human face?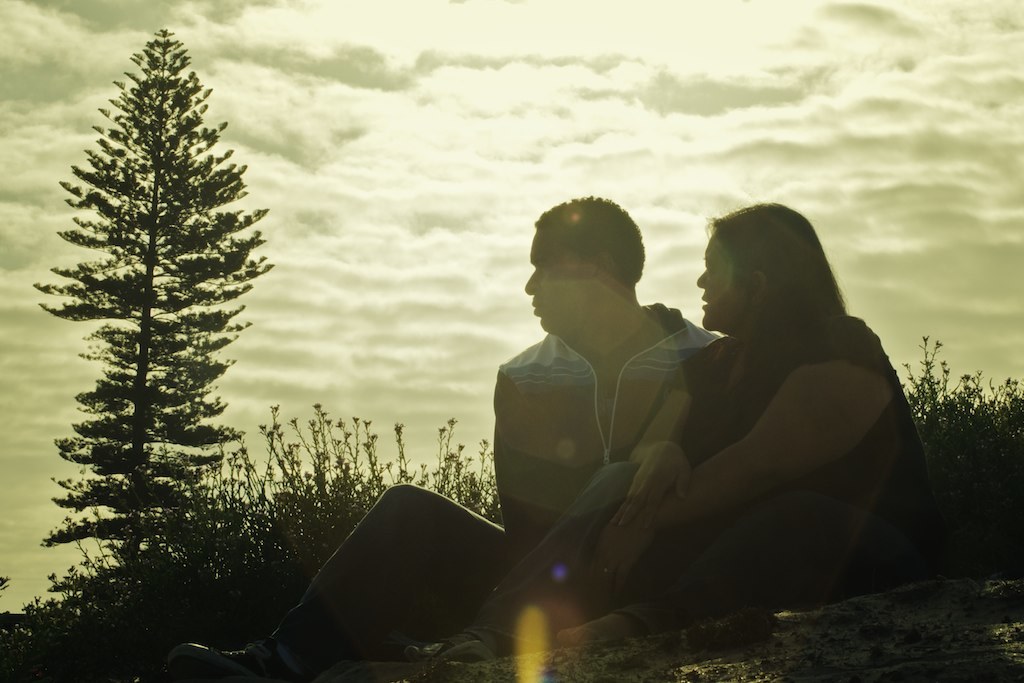
(x1=526, y1=228, x2=586, y2=325)
